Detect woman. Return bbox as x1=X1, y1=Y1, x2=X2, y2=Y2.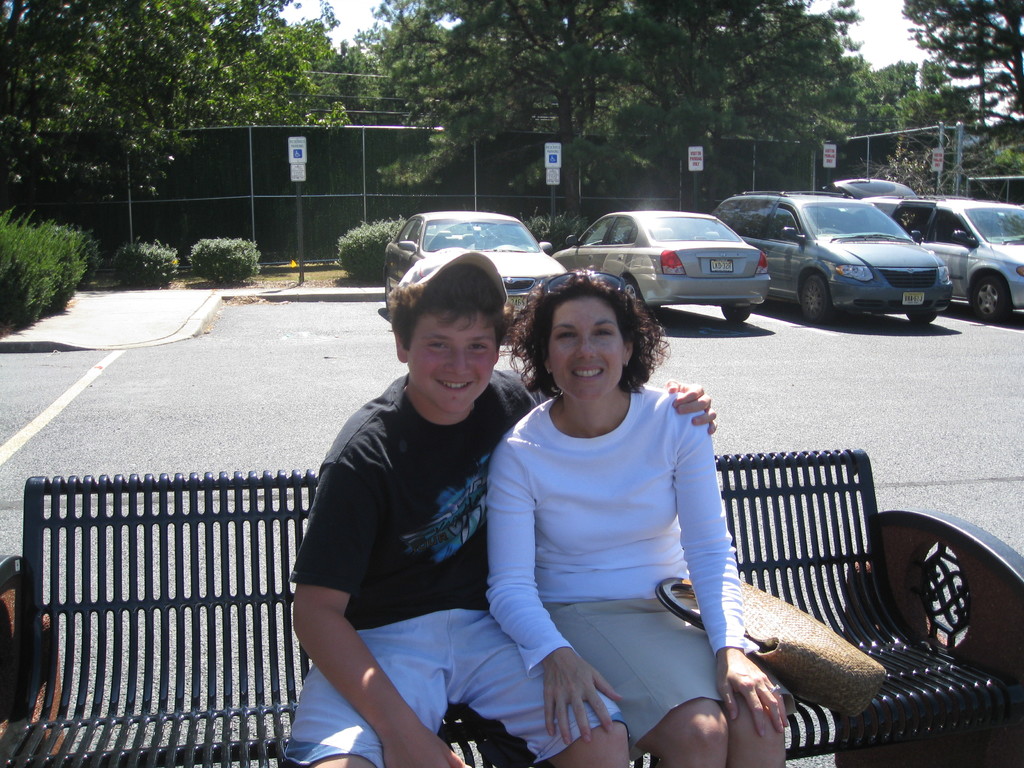
x1=479, y1=258, x2=755, y2=767.
